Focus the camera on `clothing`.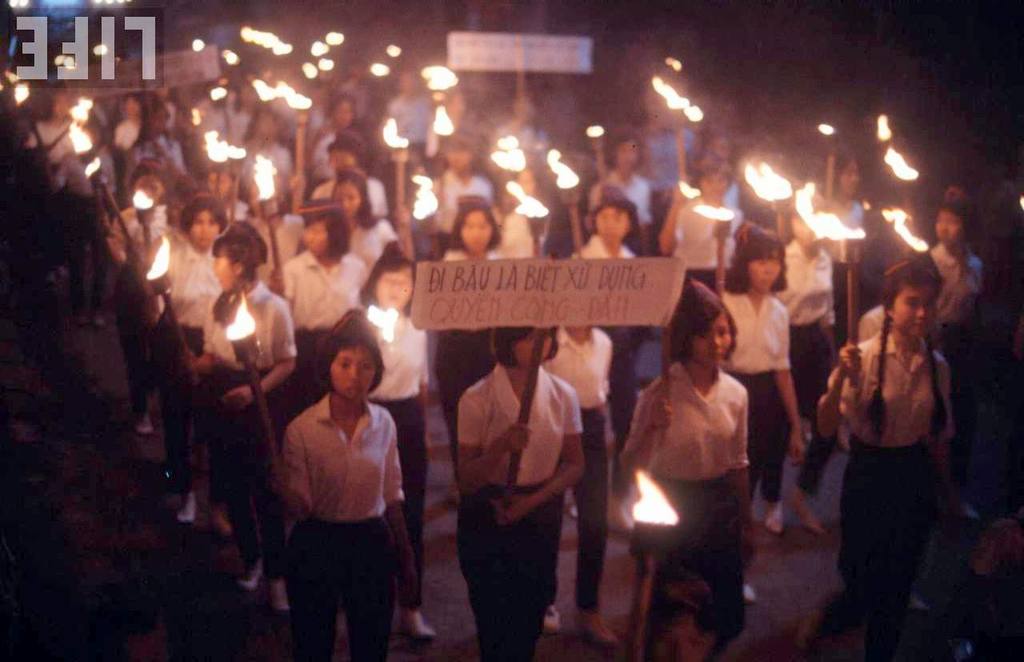
Focus region: Rect(618, 372, 755, 661).
